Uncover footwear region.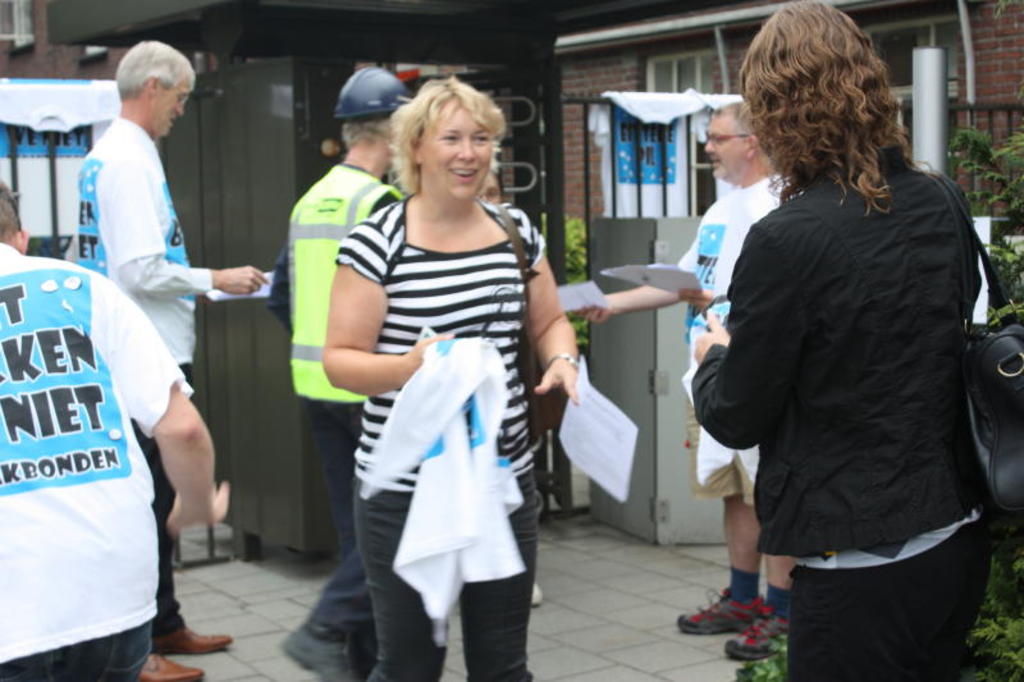
Uncovered: Rect(279, 608, 355, 681).
